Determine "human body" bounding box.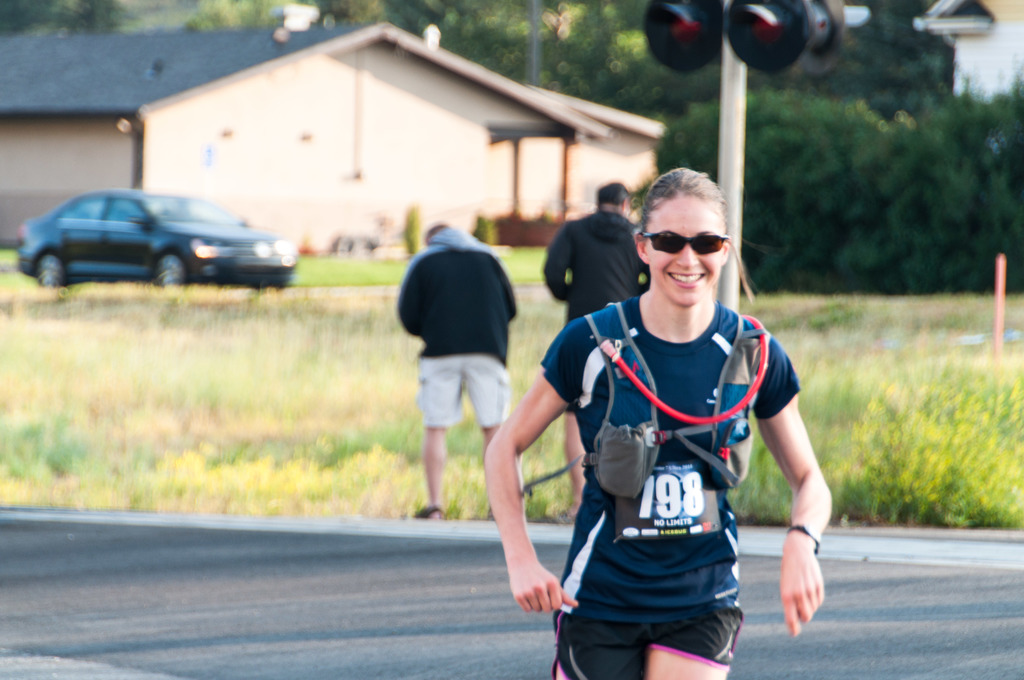
Determined: 509, 181, 837, 655.
